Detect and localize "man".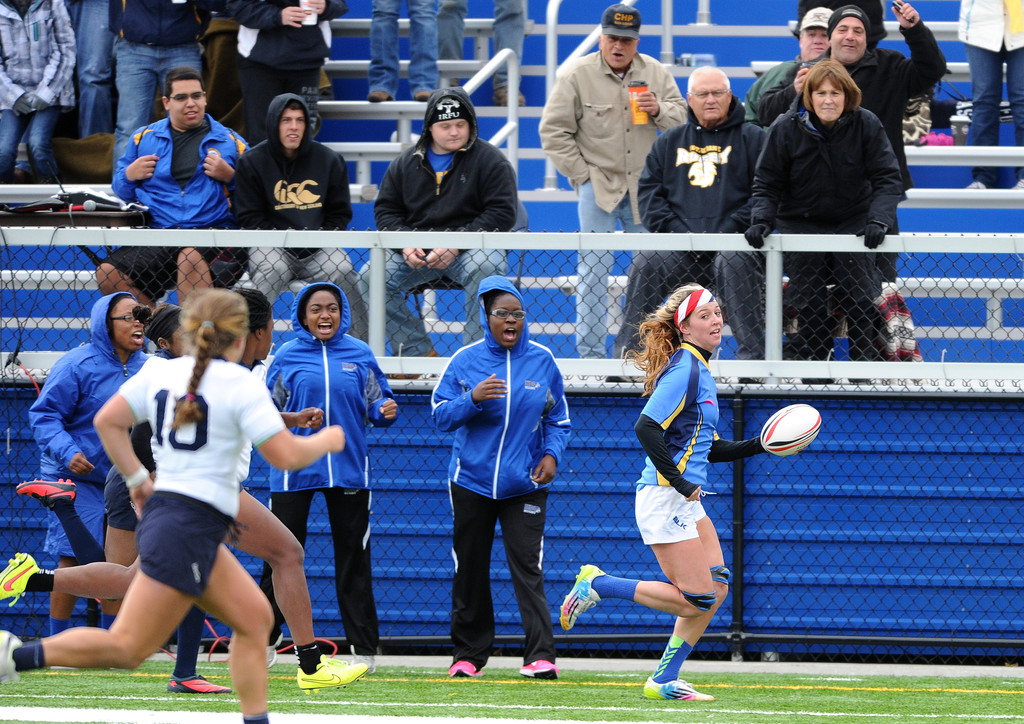
Localized at l=740, t=4, r=840, b=126.
